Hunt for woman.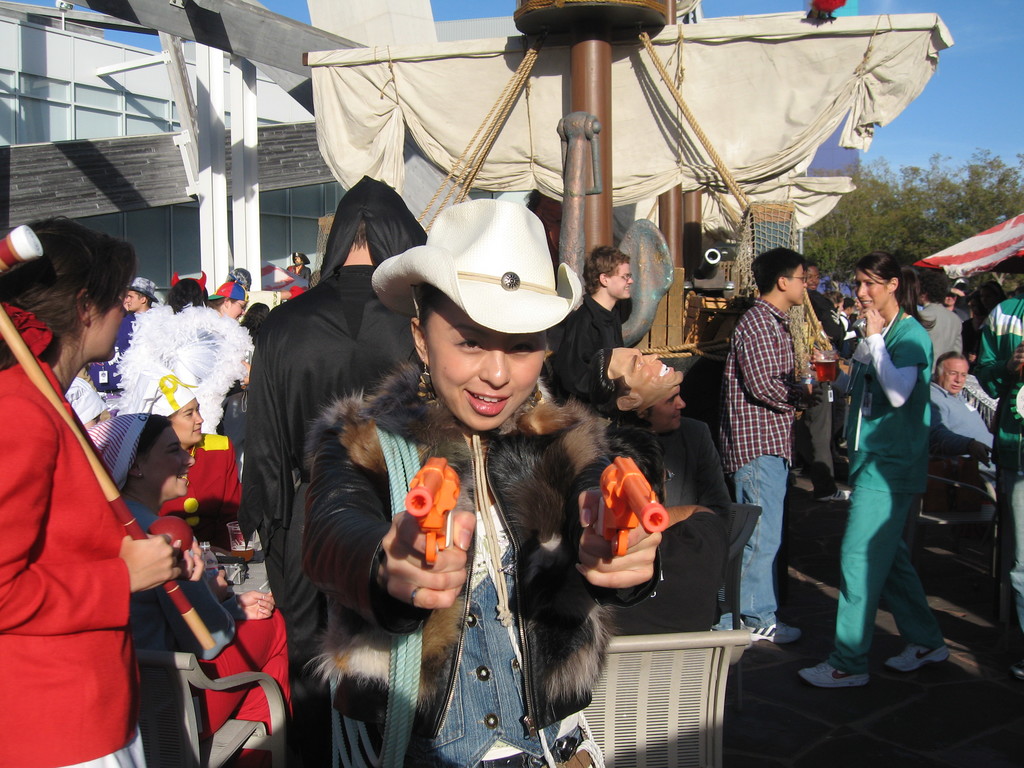
Hunted down at Rect(14, 201, 172, 767).
